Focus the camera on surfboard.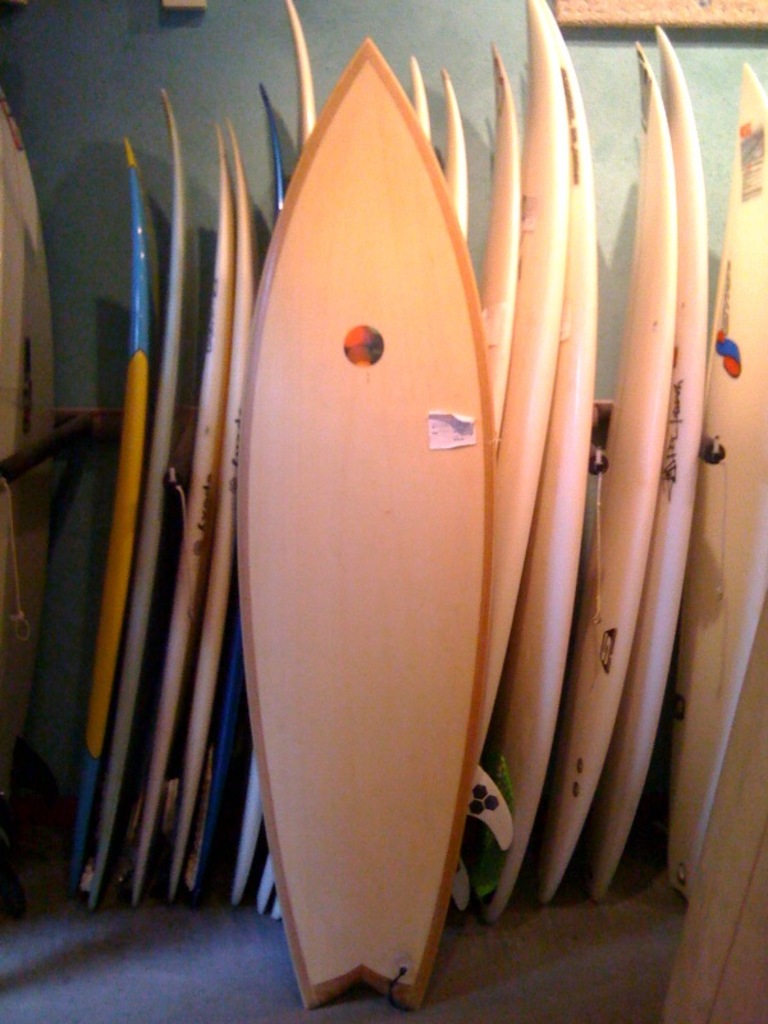
Focus region: 284,0,320,151.
